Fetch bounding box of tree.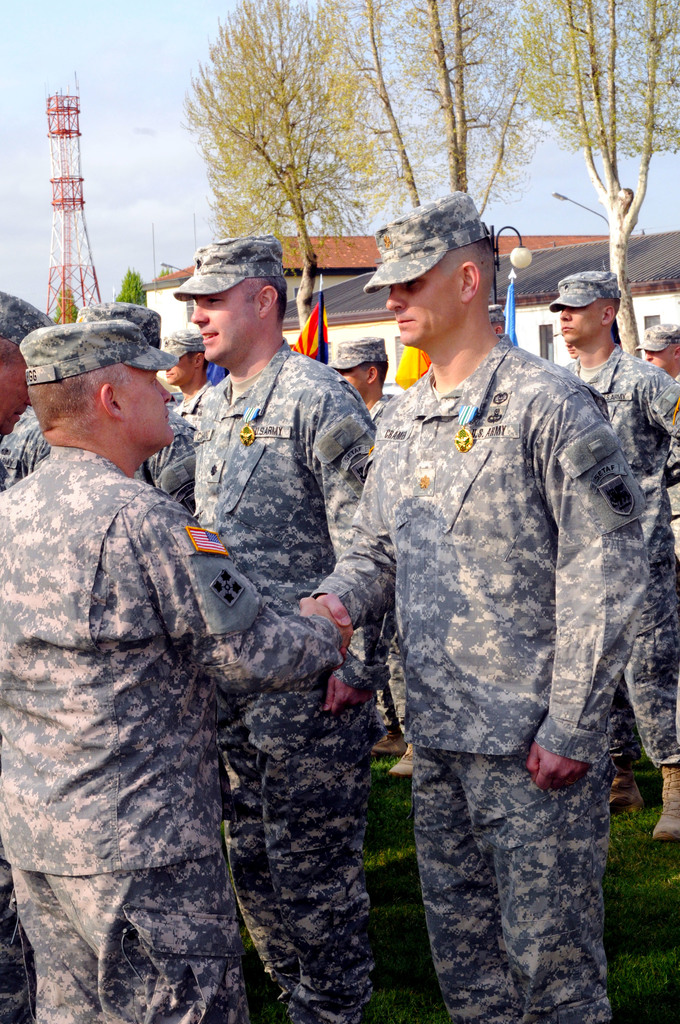
Bbox: rect(51, 282, 81, 324).
